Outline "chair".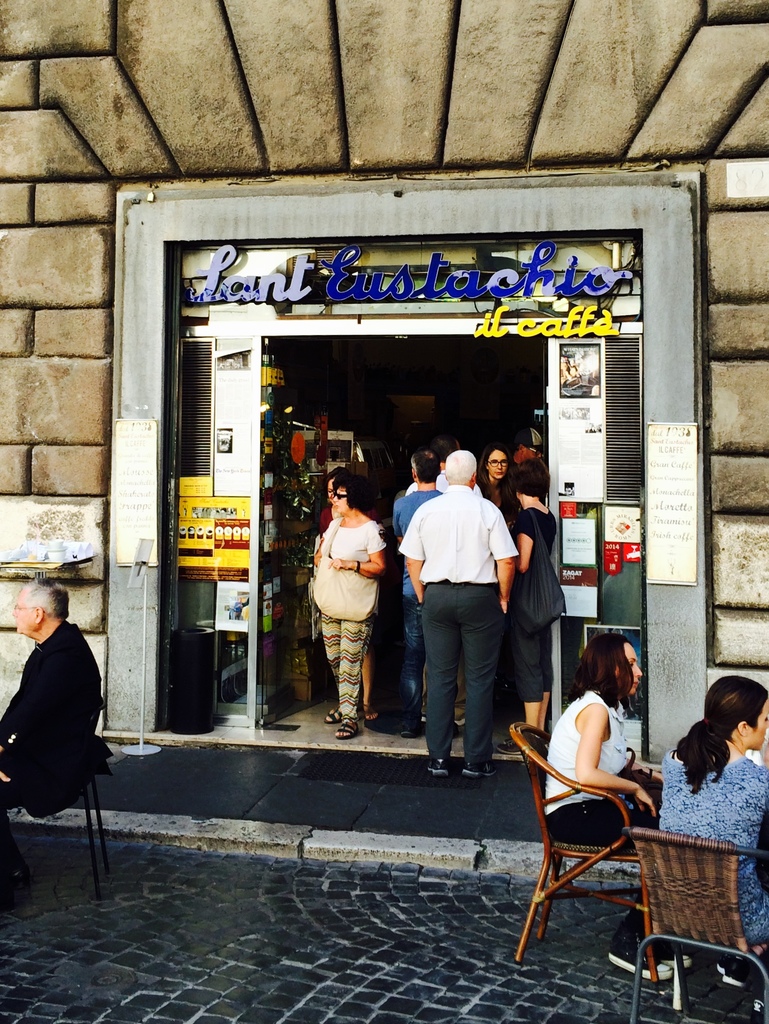
Outline: crop(627, 826, 768, 1022).
